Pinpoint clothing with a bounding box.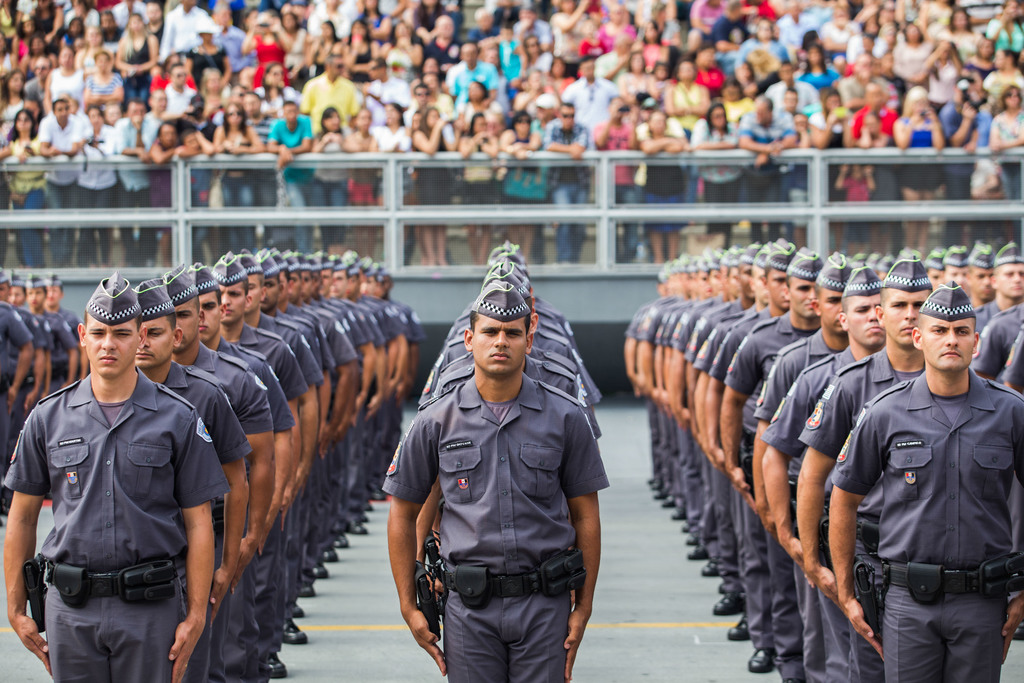
region(120, 32, 152, 97).
